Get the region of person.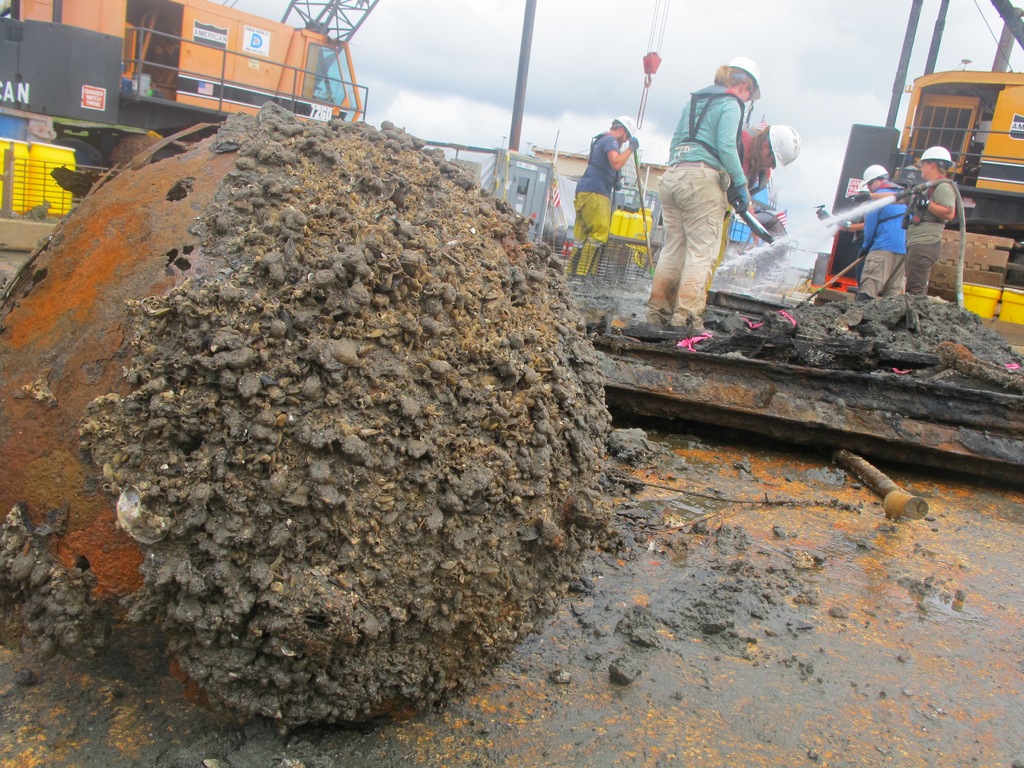
box=[717, 111, 806, 264].
